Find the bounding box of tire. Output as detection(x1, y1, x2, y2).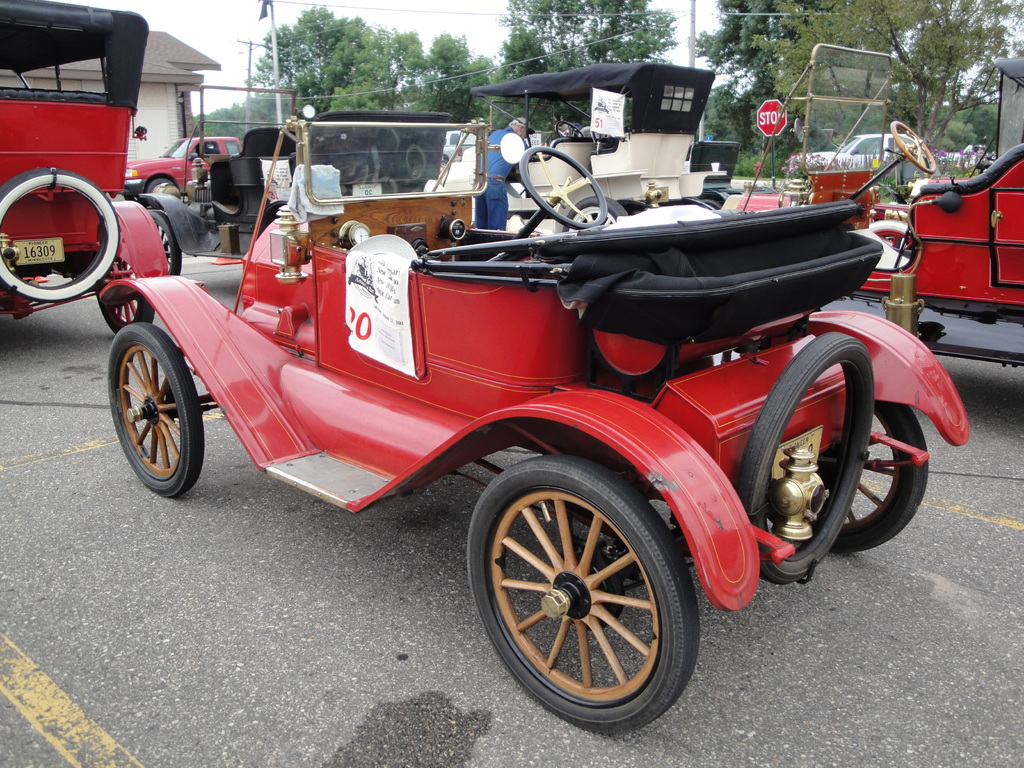
detection(741, 336, 863, 586).
